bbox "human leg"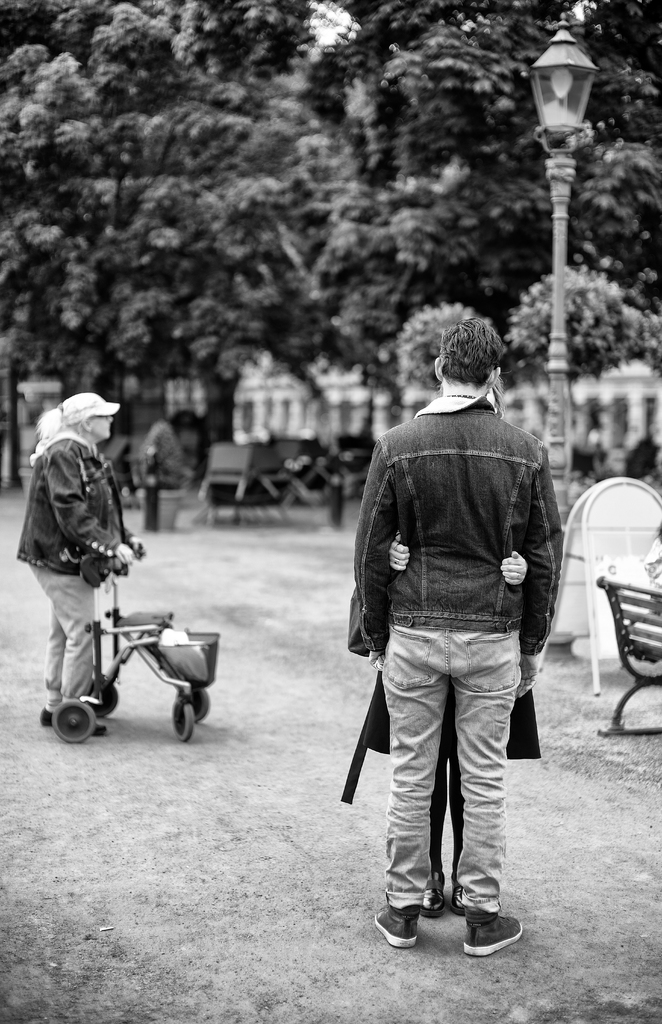
region(464, 637, 517, 952)
